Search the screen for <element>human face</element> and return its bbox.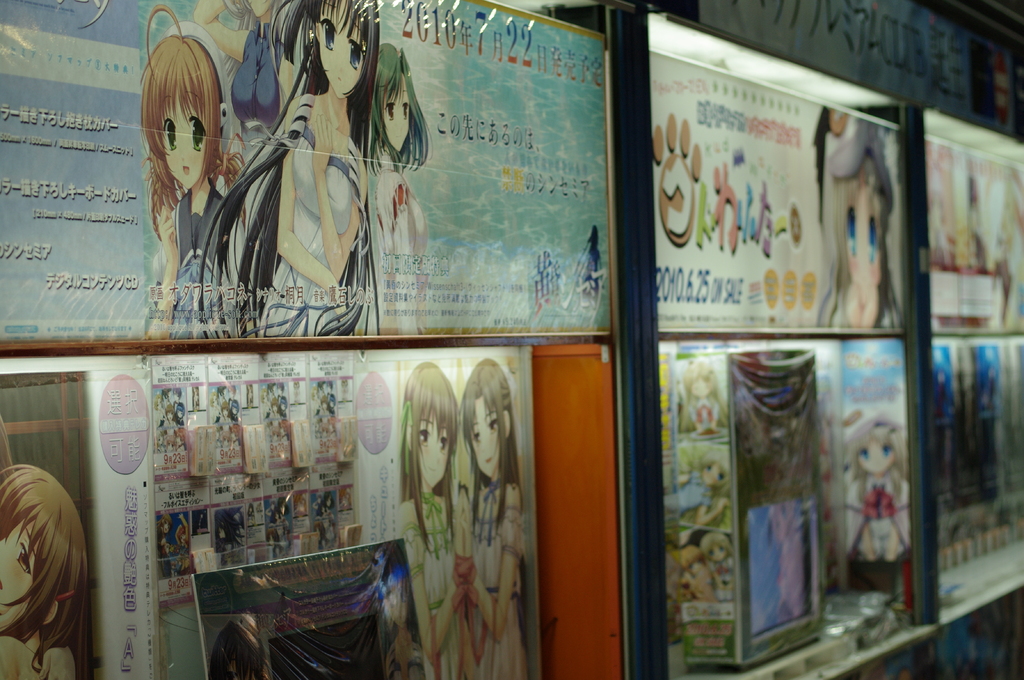
Found: x1=323 y1=0 x2=369 y2=98.
